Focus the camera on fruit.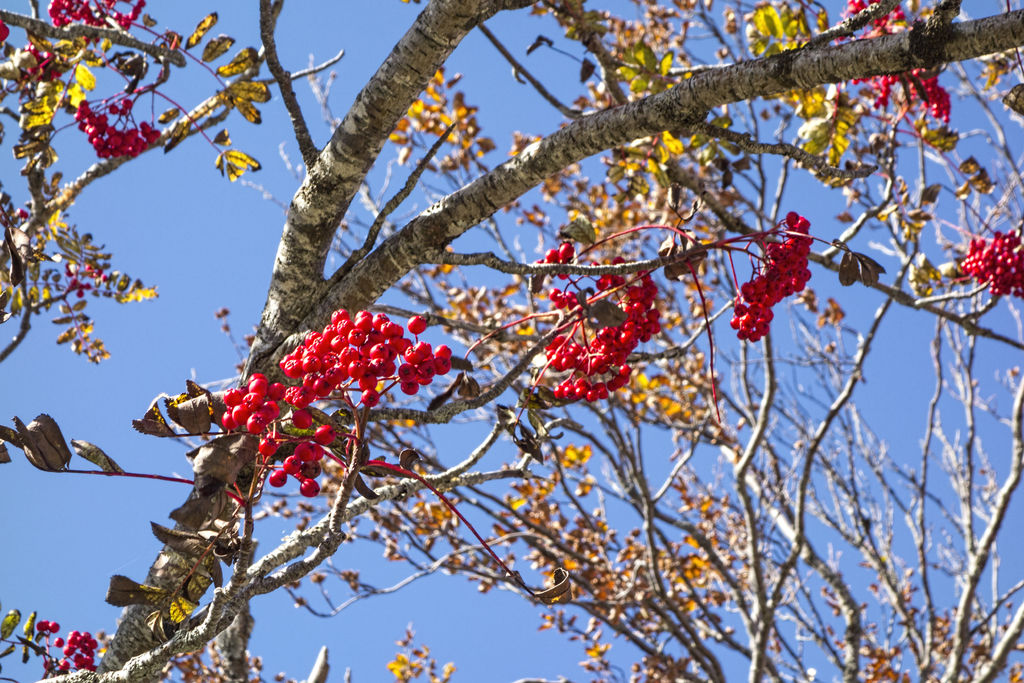
Focus region: (45, 620, 59, 632).
